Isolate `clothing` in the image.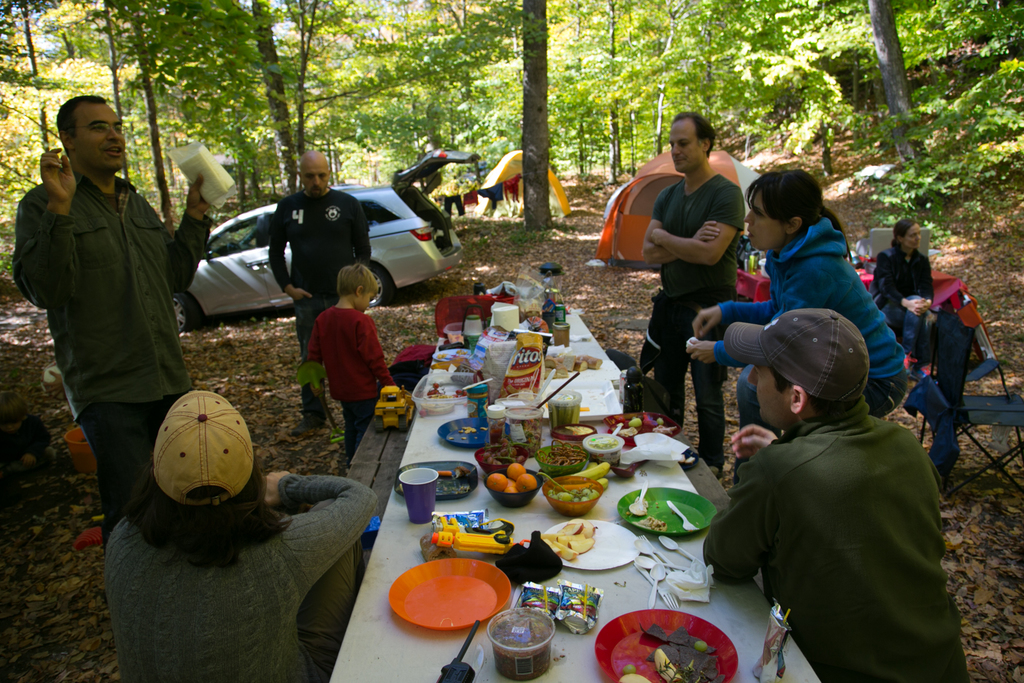
Isolated region: l=268, t=193, r=374, b=414.
